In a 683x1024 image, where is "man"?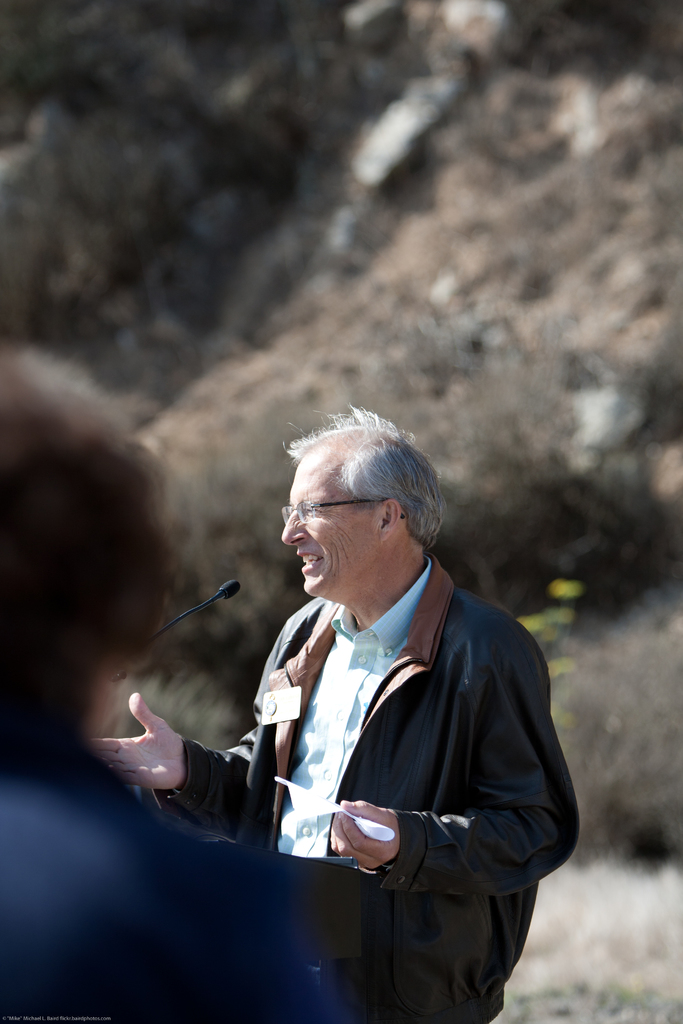
rect(189, 435, 572, 1020).
